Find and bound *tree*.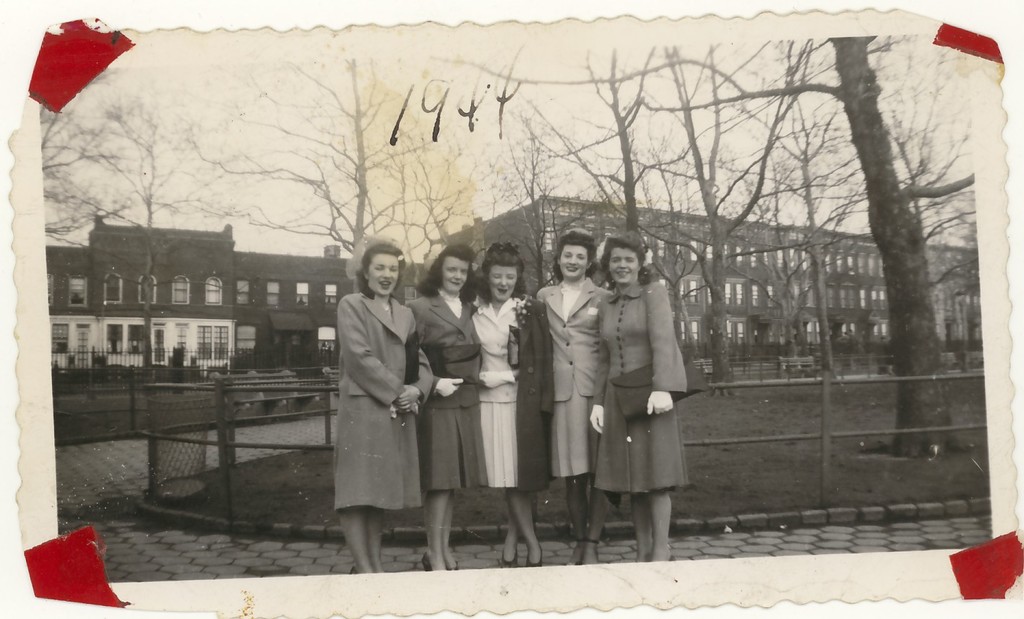
Bound: BBox(644, 33, 814, 385).
